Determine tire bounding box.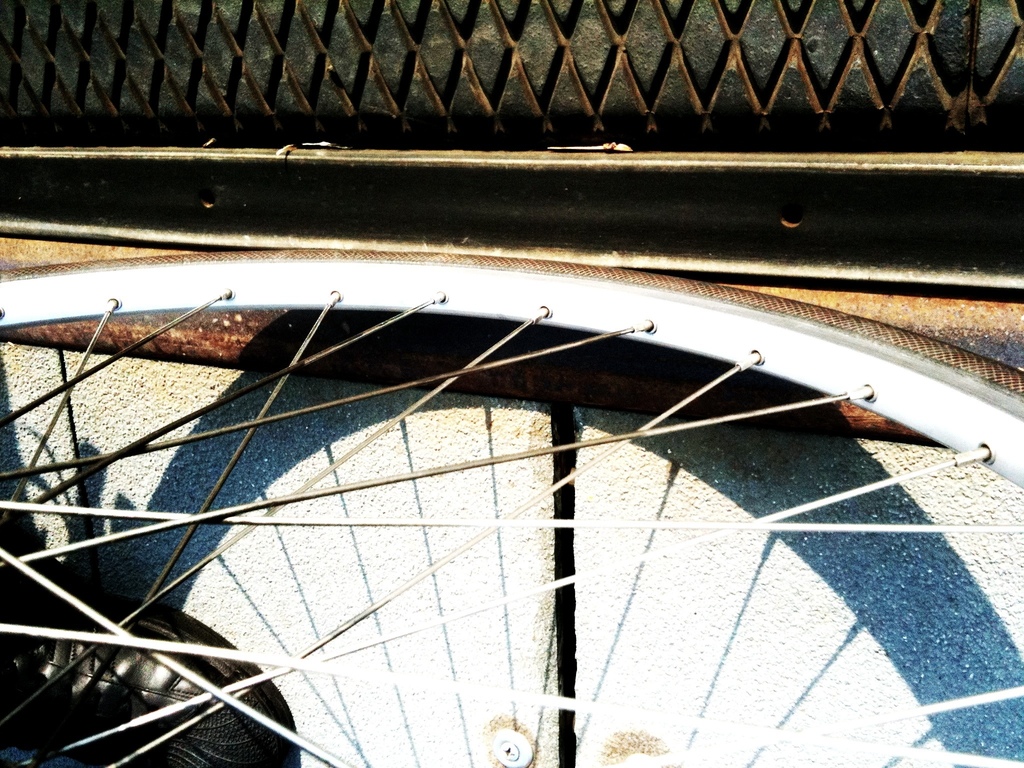
Determined: <box>0,0,1023,246</box>.
